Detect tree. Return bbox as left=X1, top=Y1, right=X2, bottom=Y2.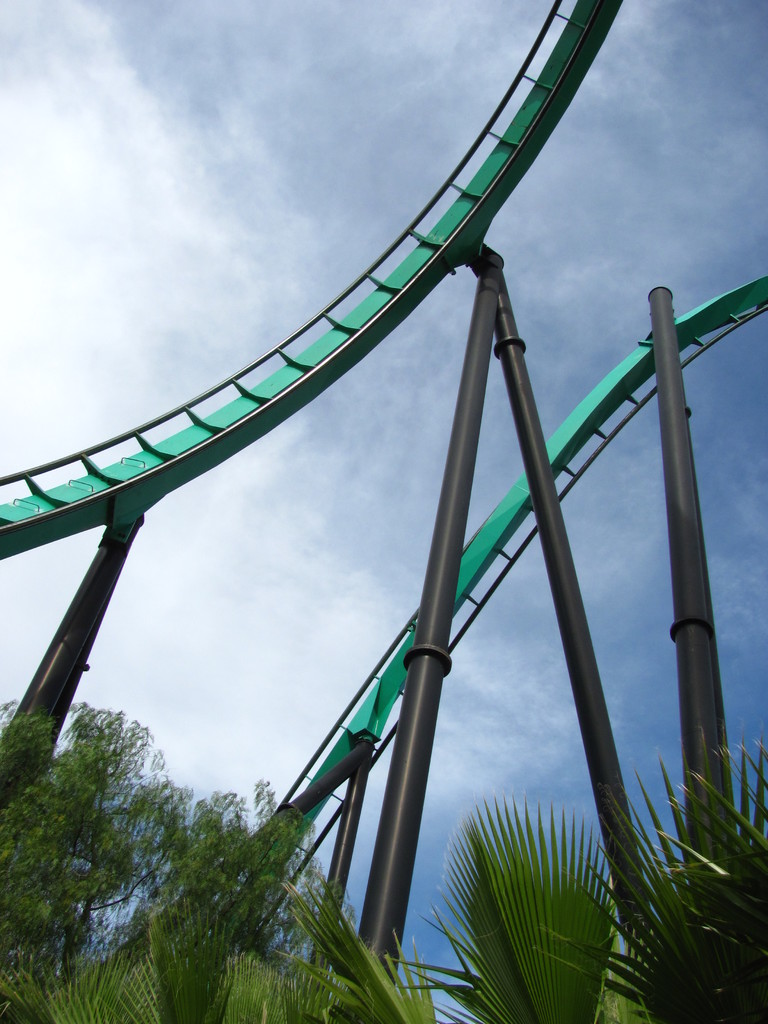
left=14, top=675, right=170, bottom=956.
